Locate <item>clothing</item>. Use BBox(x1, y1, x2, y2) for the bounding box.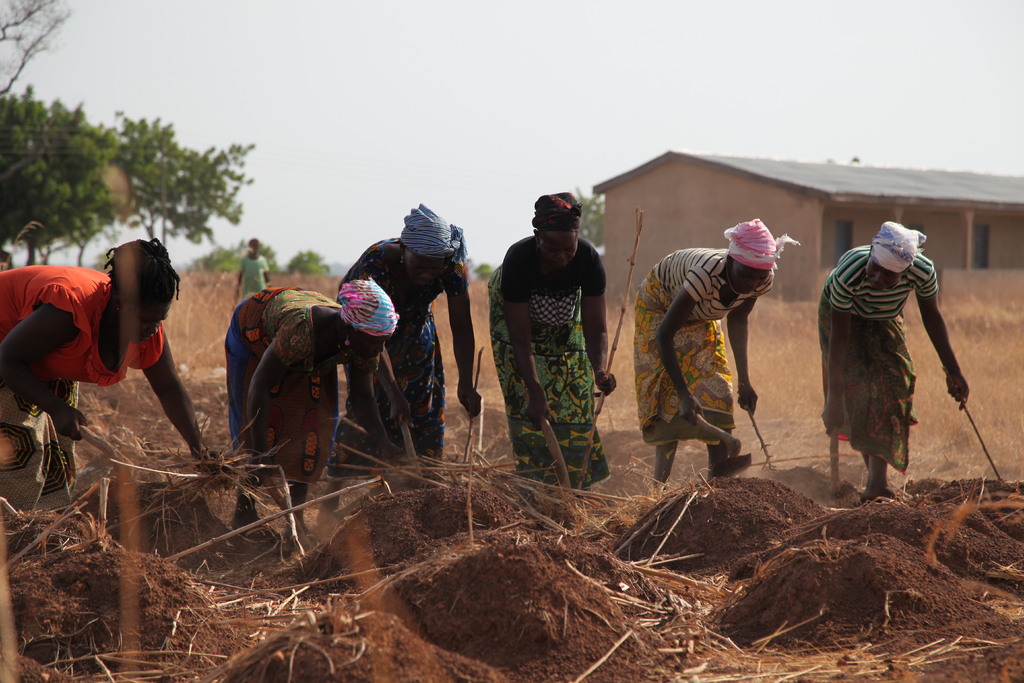
BBox(630, 215, 801, 446).
